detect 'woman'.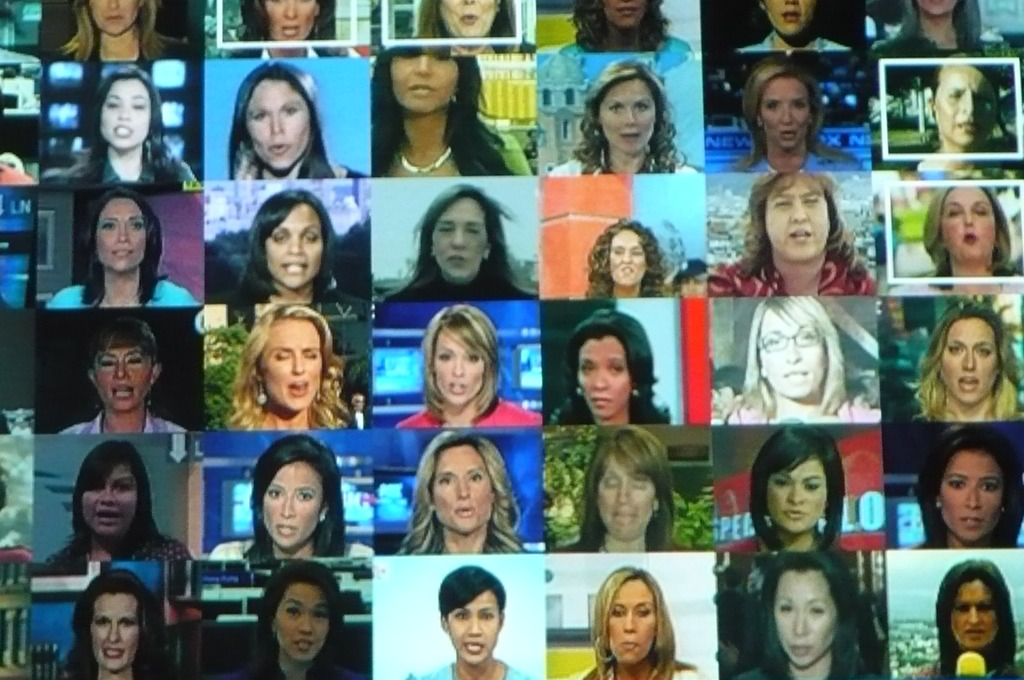
Detected at bbox=(387, 429, 539, 560).
